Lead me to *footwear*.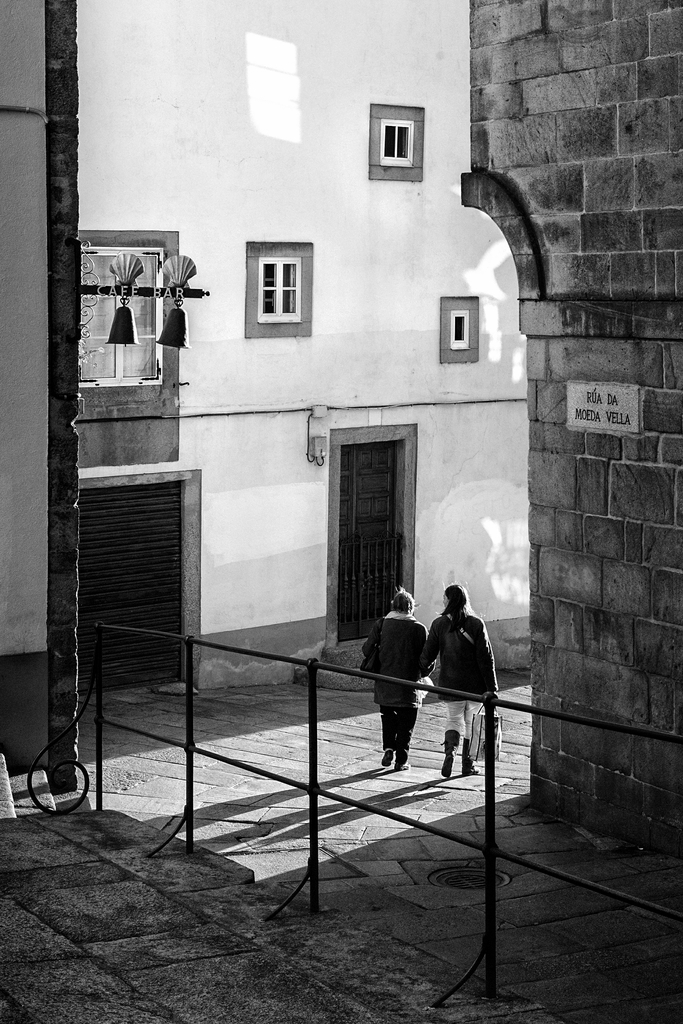
Lead to box(440, 733, 463, 777).
